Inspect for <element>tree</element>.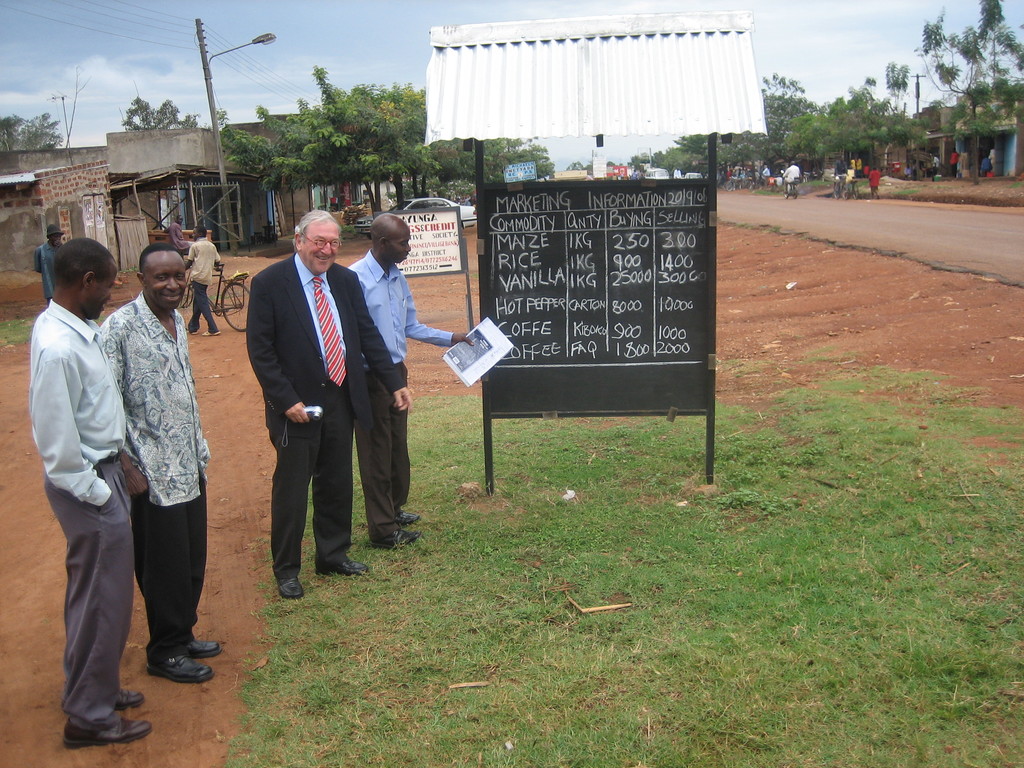
Inspection: <box>112,98,211,134</box>.
